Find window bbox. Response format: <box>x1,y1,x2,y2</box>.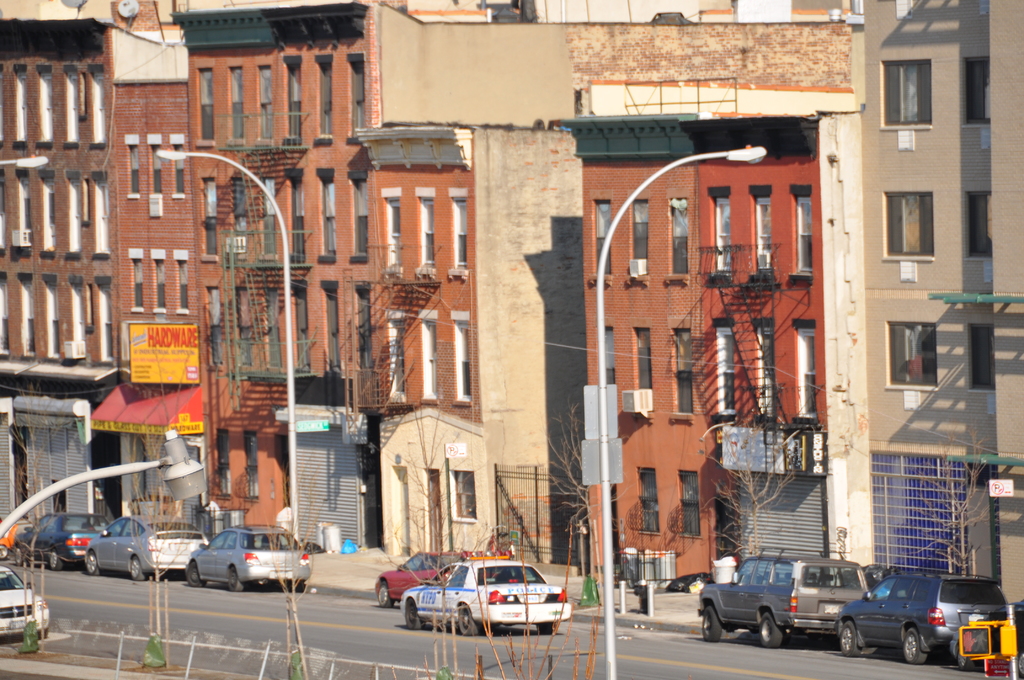
<box>67,273,88,366</box>.
